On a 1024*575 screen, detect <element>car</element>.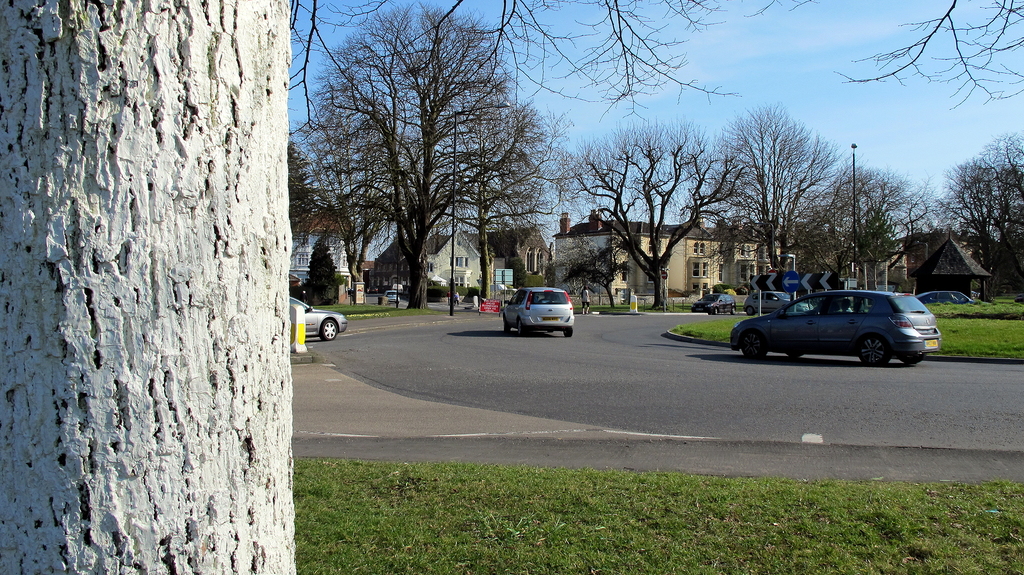
box=[743, 290, 788, 314].
